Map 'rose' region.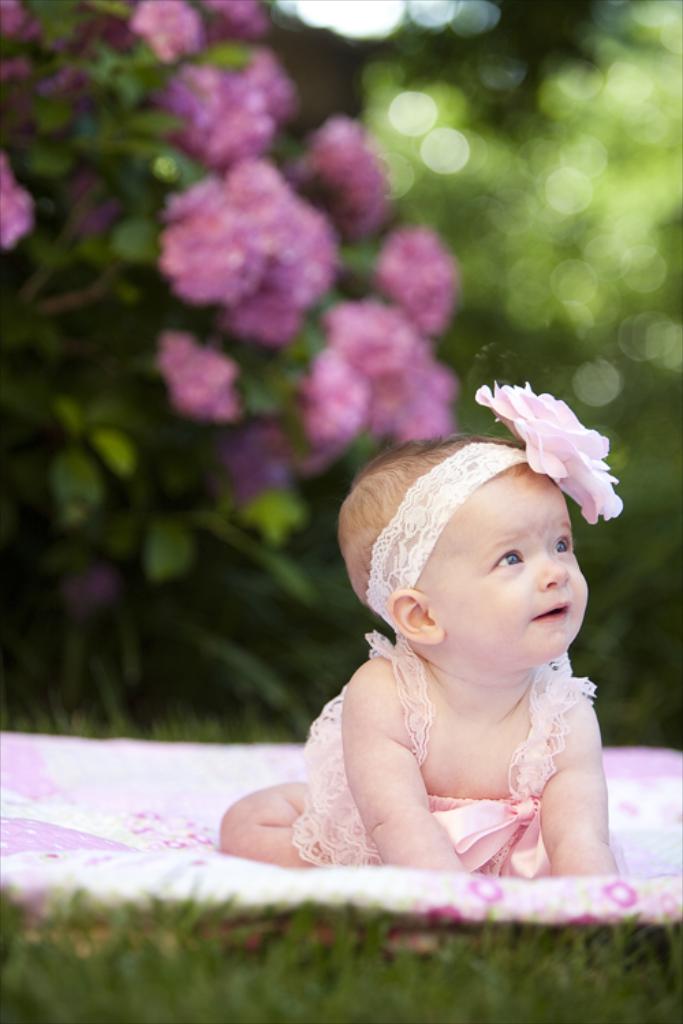
Mapped to select_region(473, 374, 626, 528).
